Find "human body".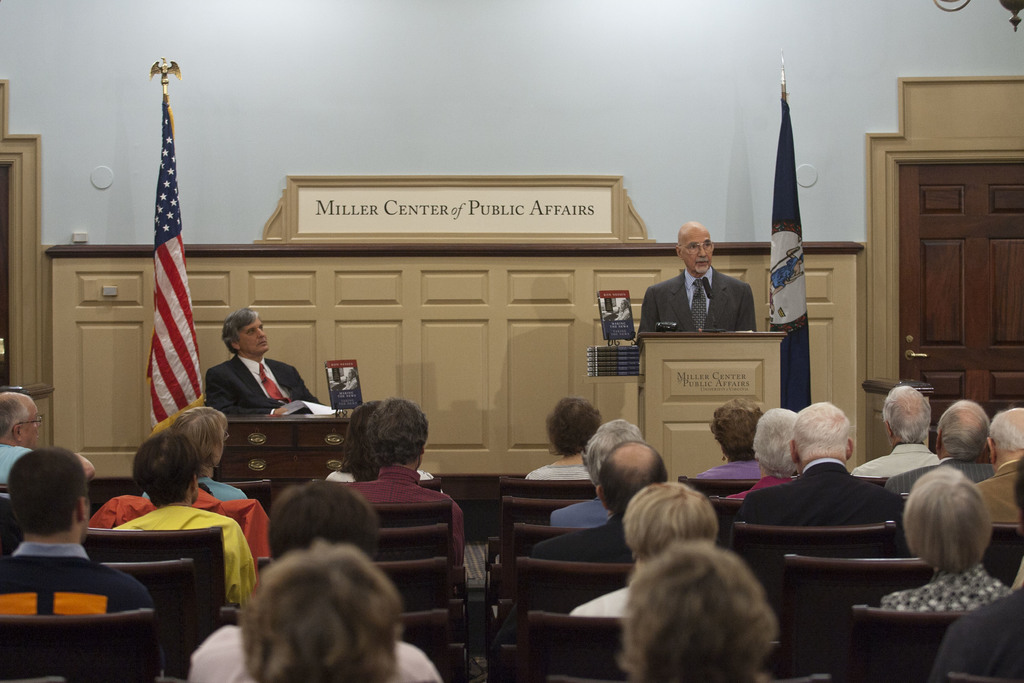
{"x1": 111, "y1": 434, "x2": 257, "y2": 602}.
